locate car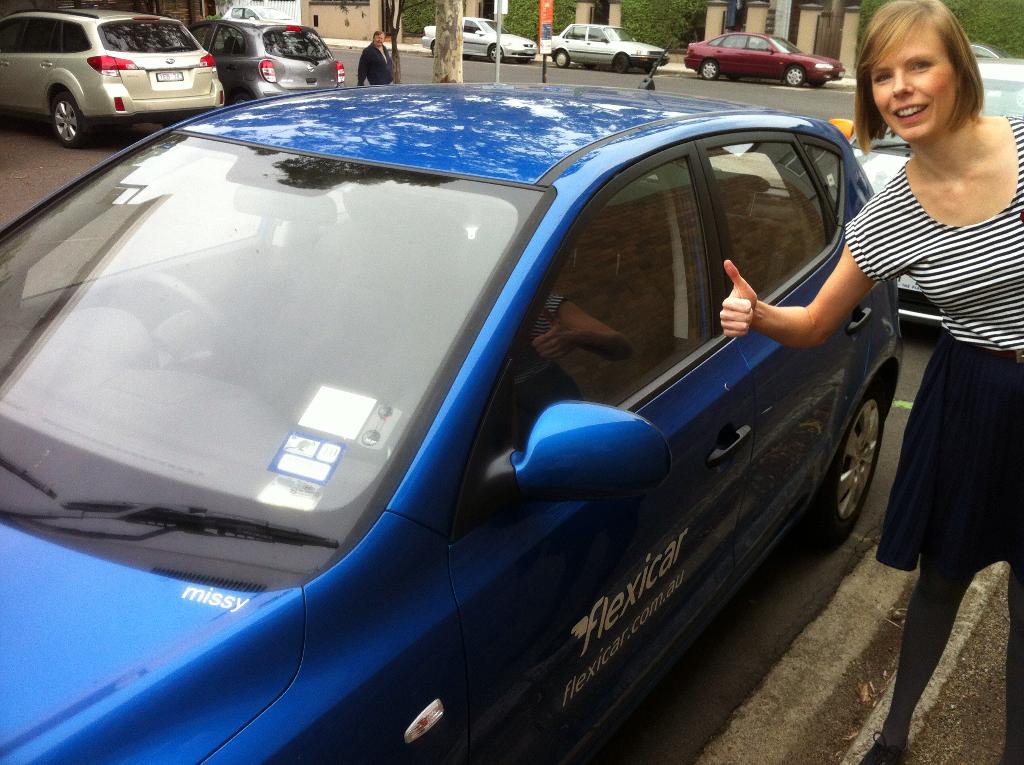
rect(0, 0, 228, 149)
